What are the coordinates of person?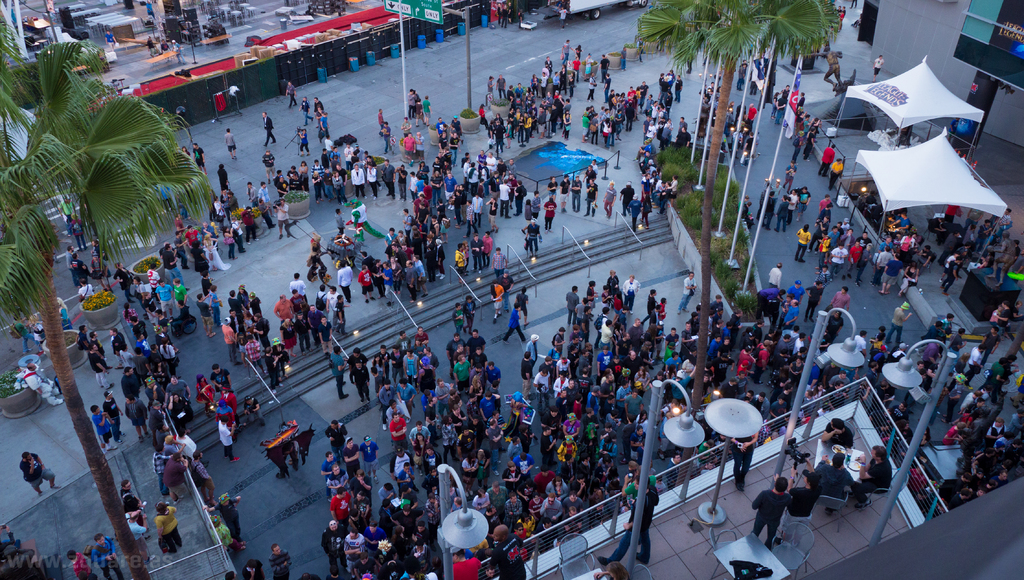
BBox(89, 403, 119, 453).
